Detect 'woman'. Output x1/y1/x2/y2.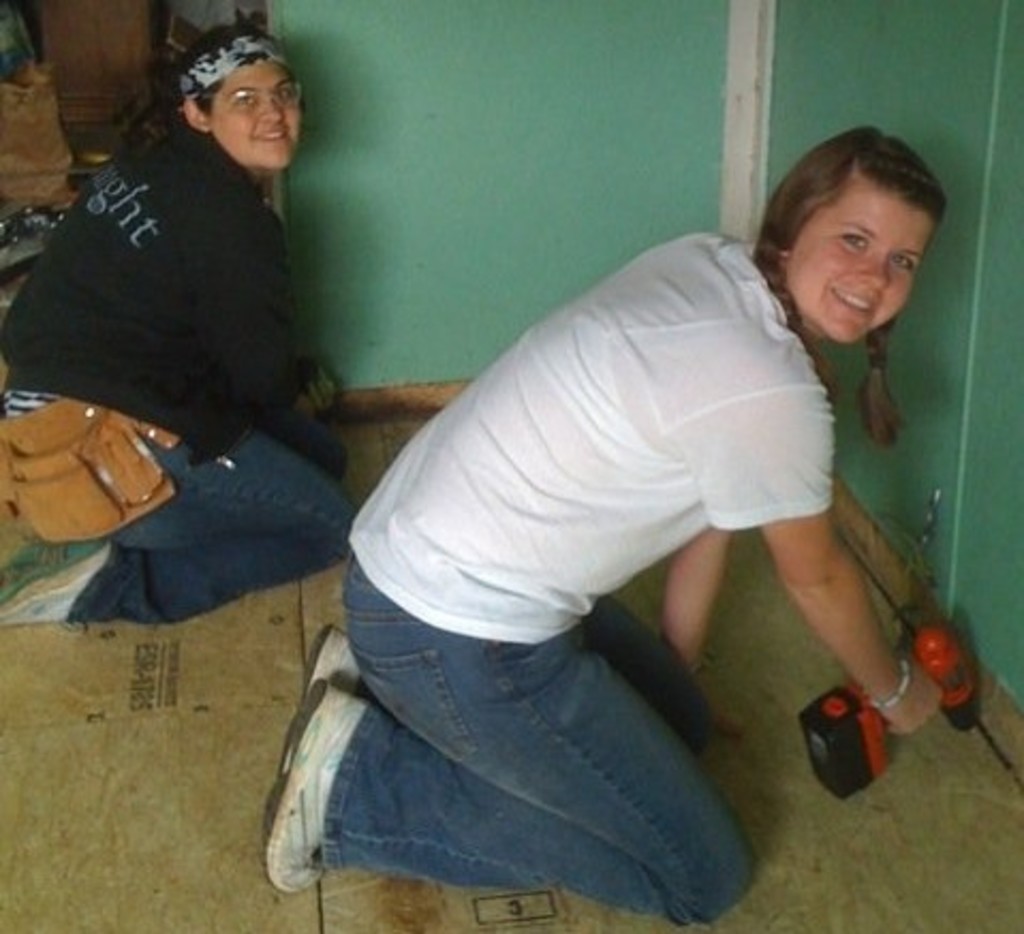
30/0/361/682.
